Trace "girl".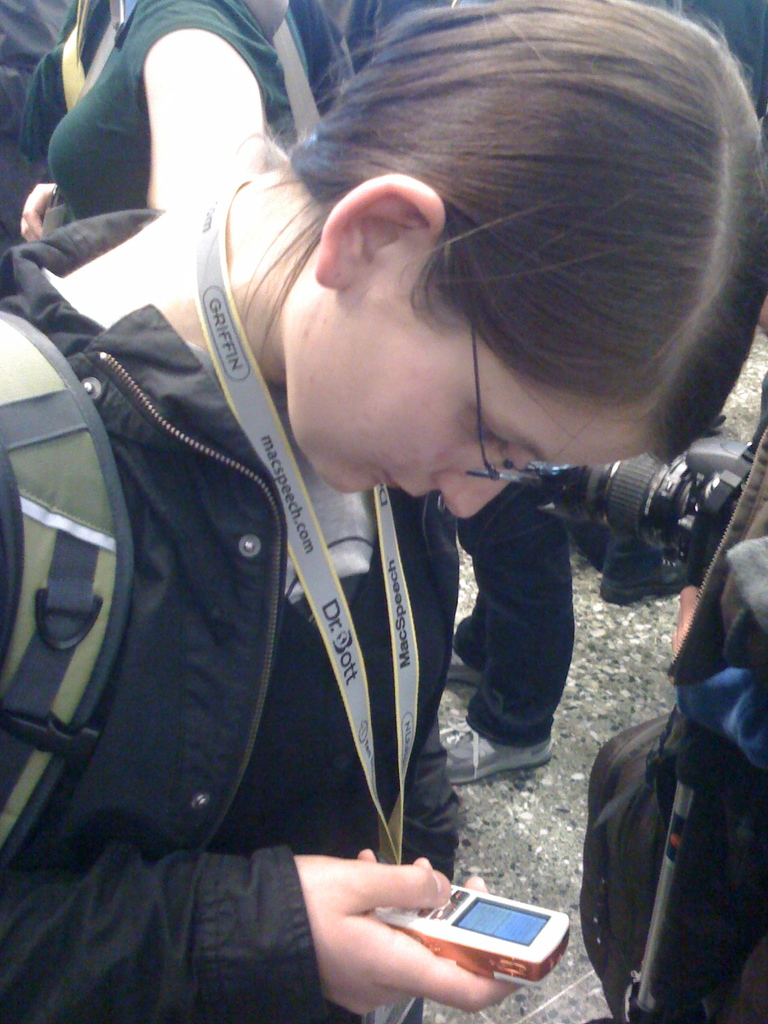
Traced to bbox=(21, 0, 284, 260).
